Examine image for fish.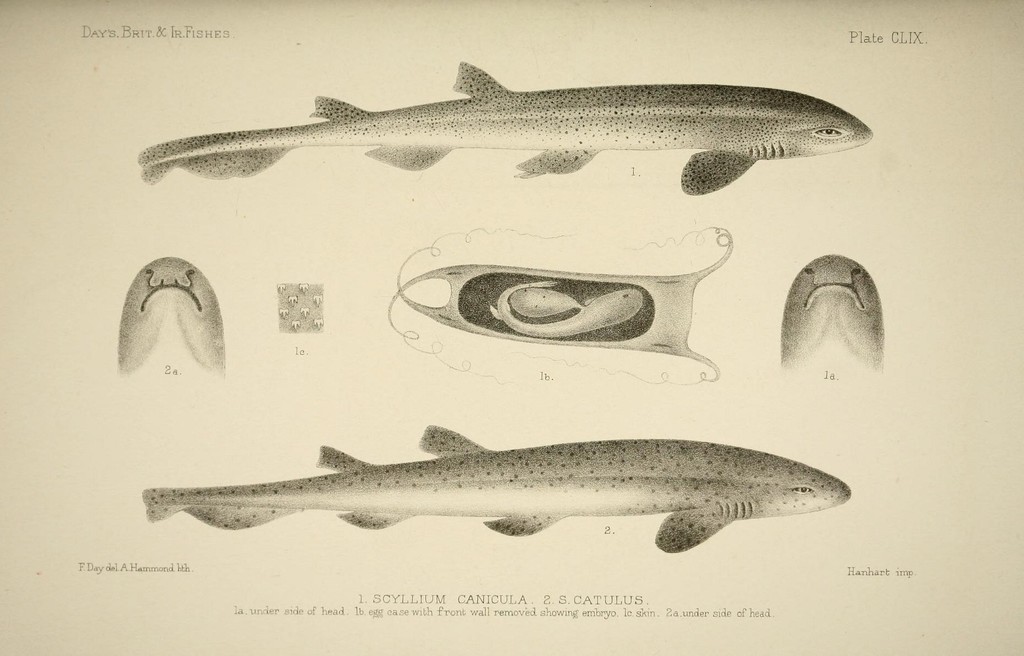
Examination result: locate(136, 54, 902, 209).
